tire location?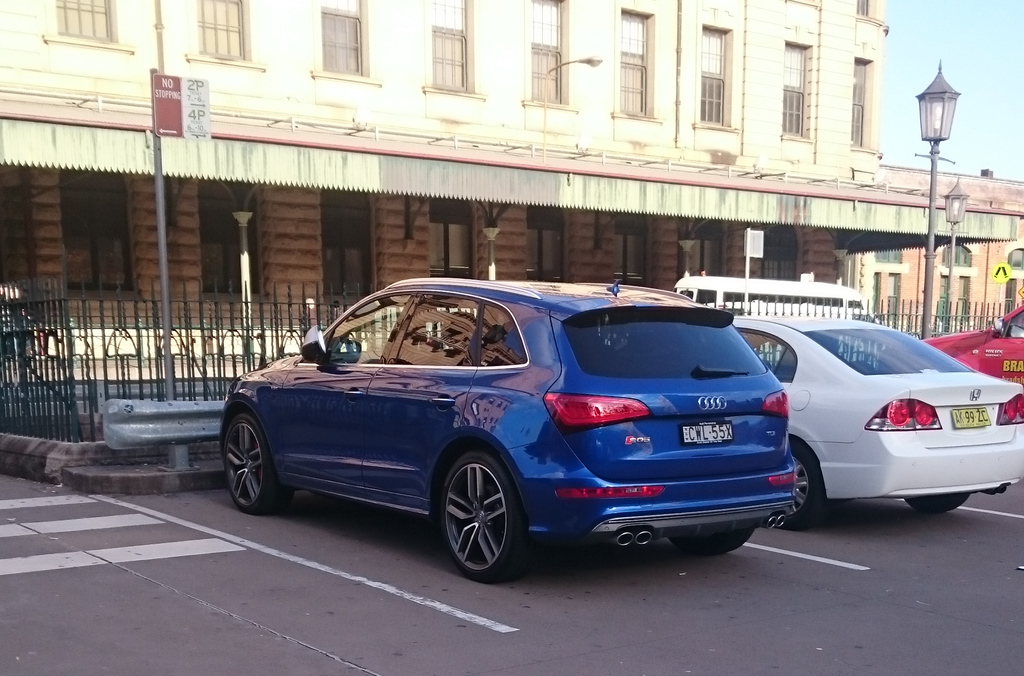
Rect(227, 401, 279, 515)
